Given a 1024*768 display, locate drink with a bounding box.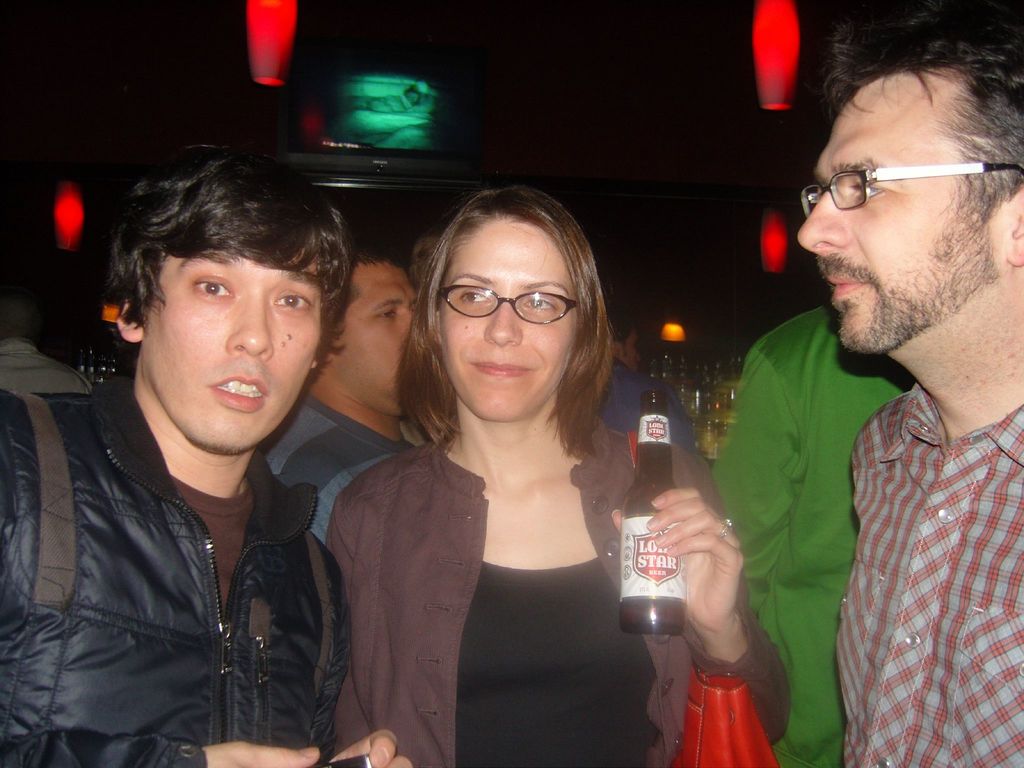
Located: 622,490,687,632.
